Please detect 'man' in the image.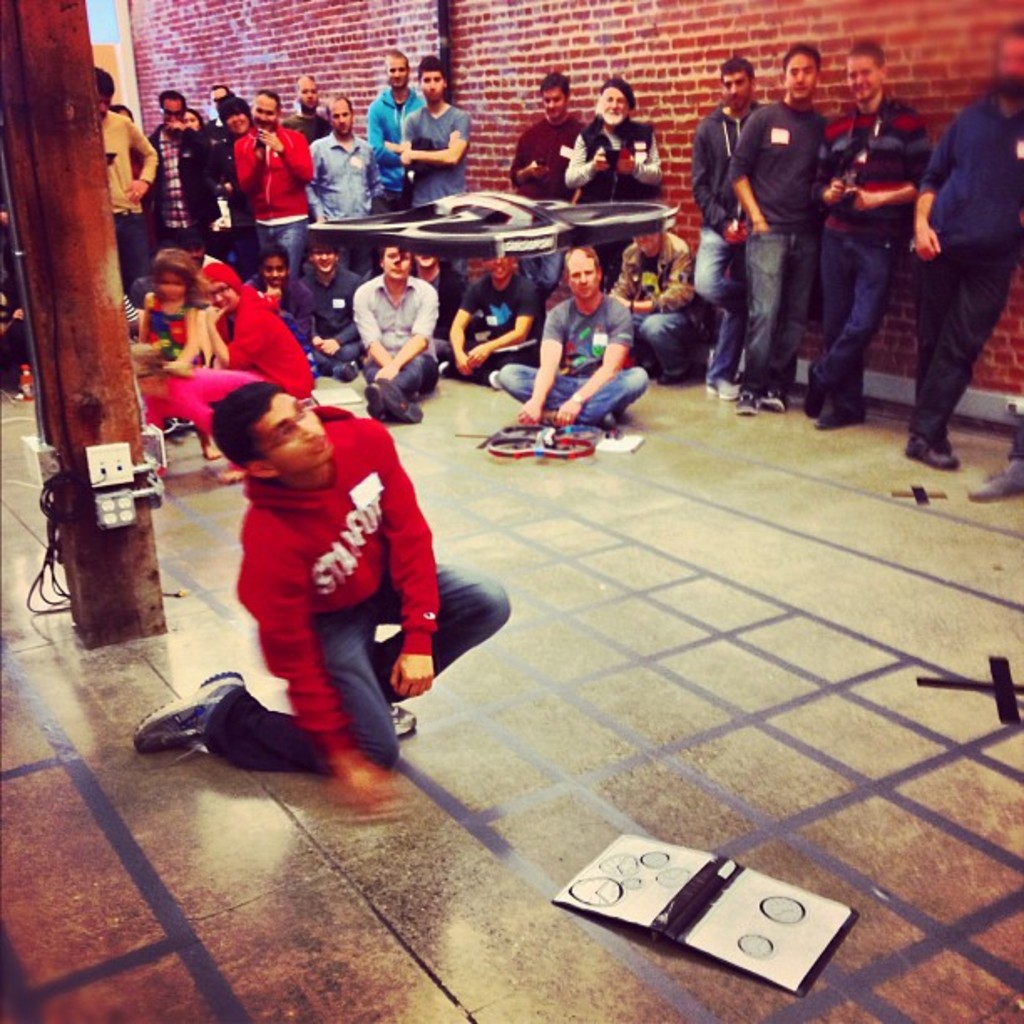
438/244/544/380.
